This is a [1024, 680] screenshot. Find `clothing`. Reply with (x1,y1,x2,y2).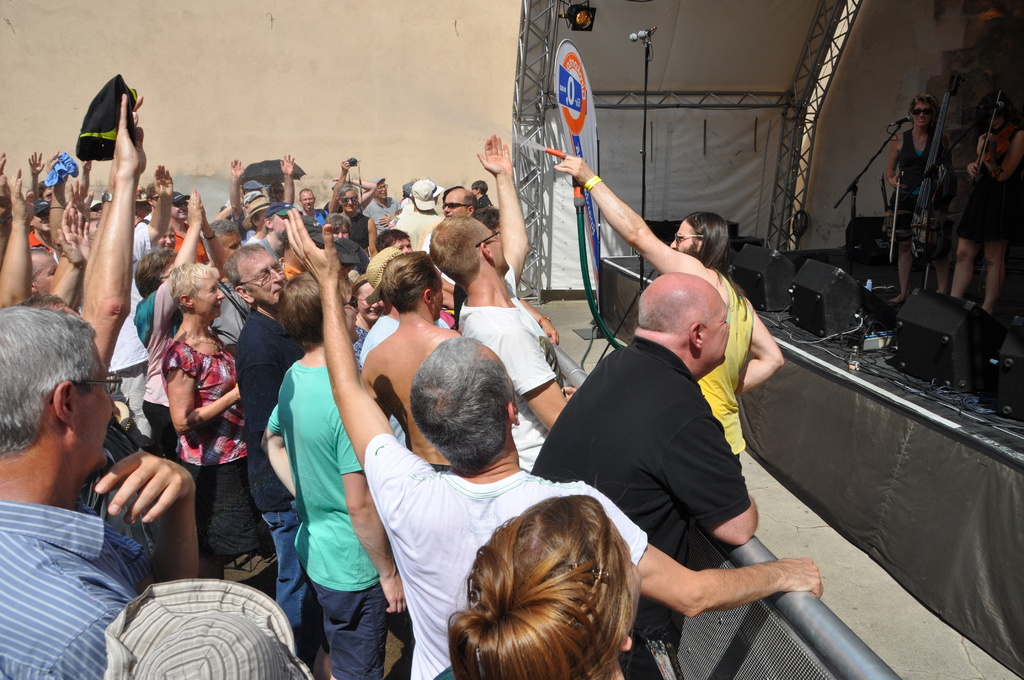
(893,130,941,171).
